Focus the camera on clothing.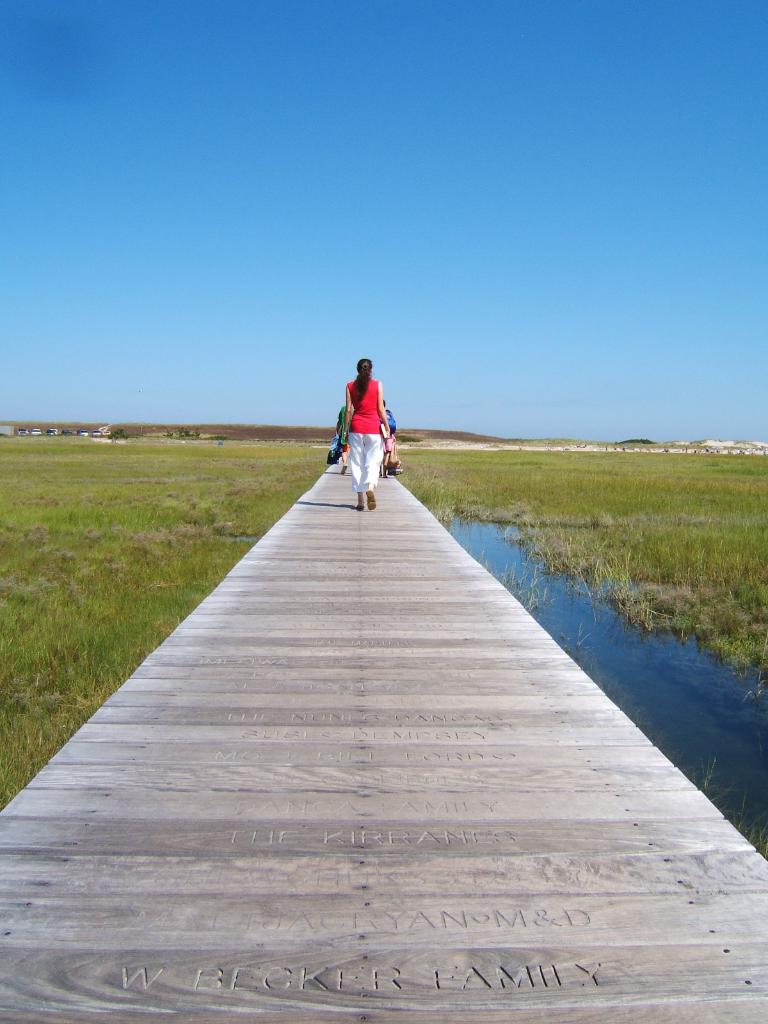
Focus region: 326, 360, 402, 476.
